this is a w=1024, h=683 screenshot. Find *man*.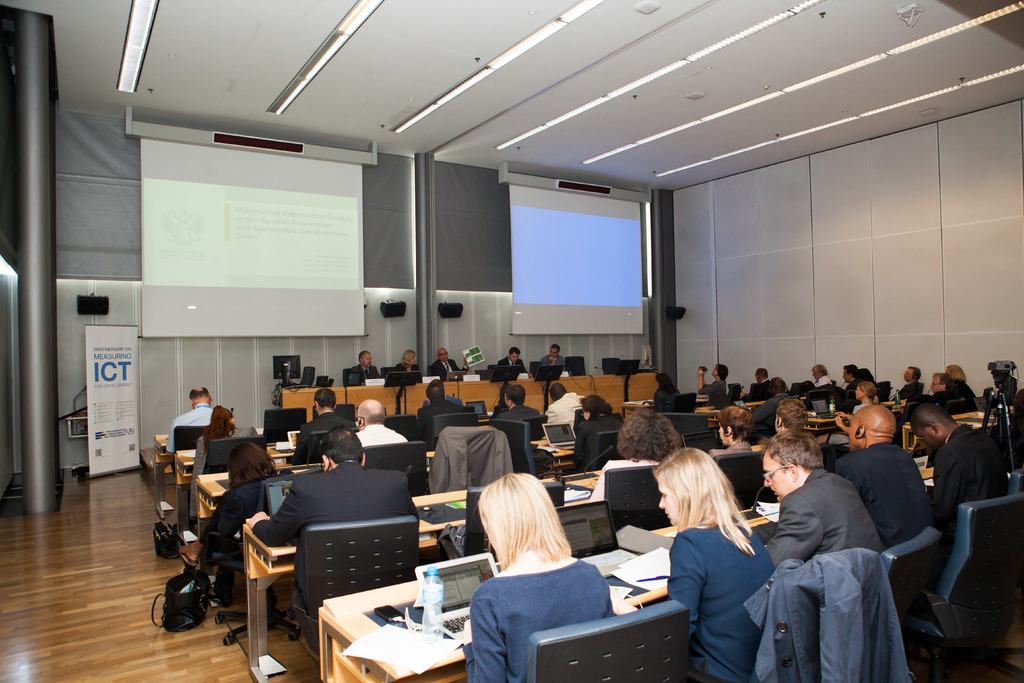
Bounding box: region(929, 369, 963, 409).
